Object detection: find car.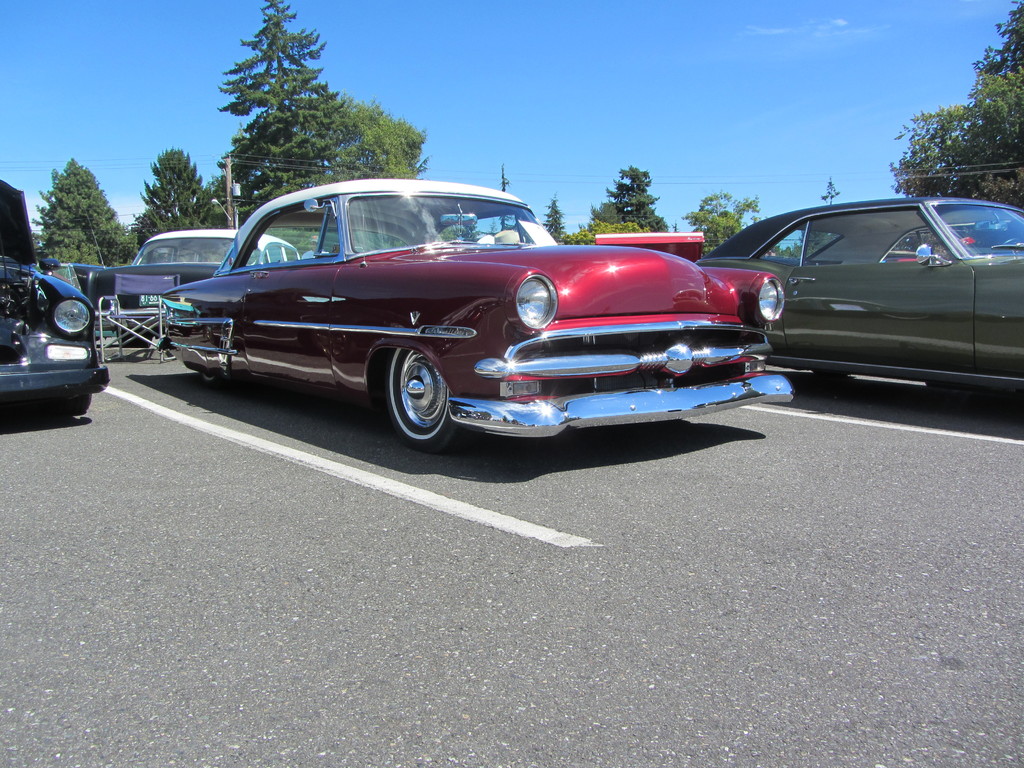
(x1=72, y1=228, x2=297, y2=347).
